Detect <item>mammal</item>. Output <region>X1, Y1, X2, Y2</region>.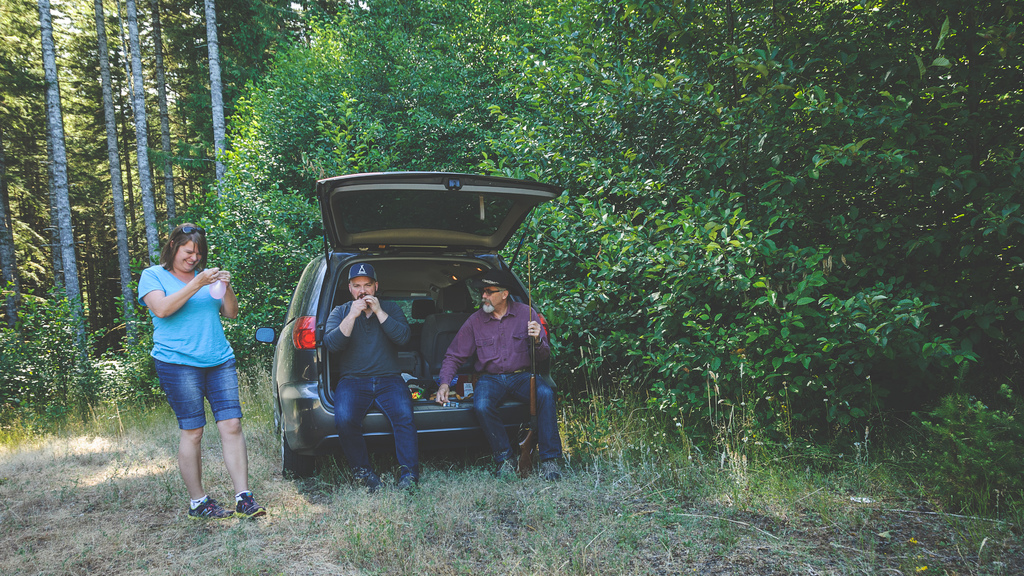
<region>321, 261, 416, 488</region>.
